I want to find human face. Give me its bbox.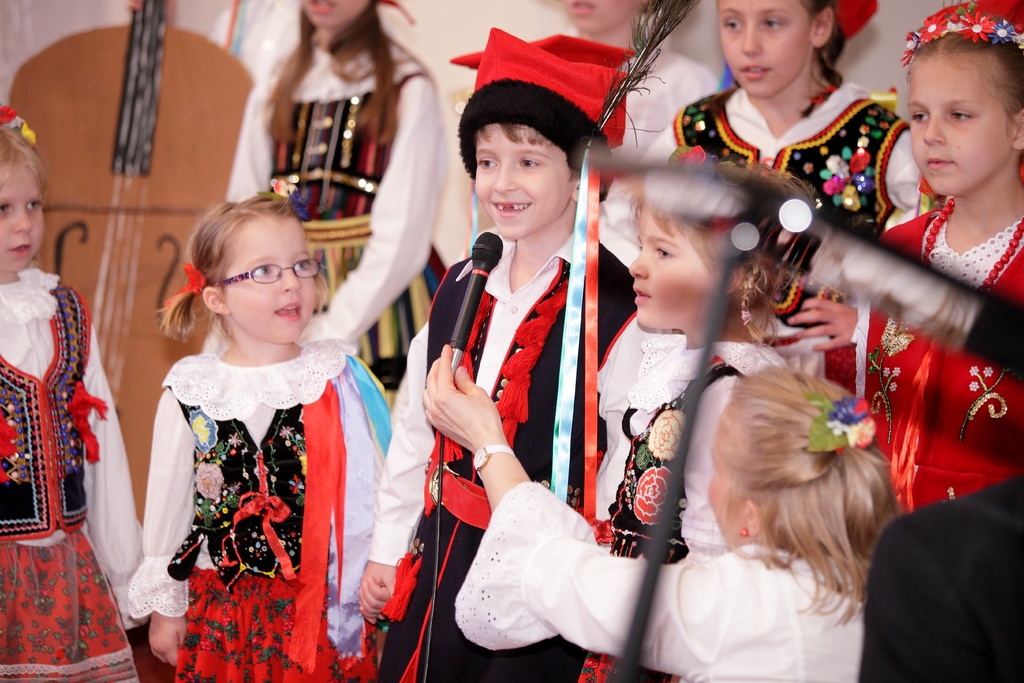
0 161 44 273.
